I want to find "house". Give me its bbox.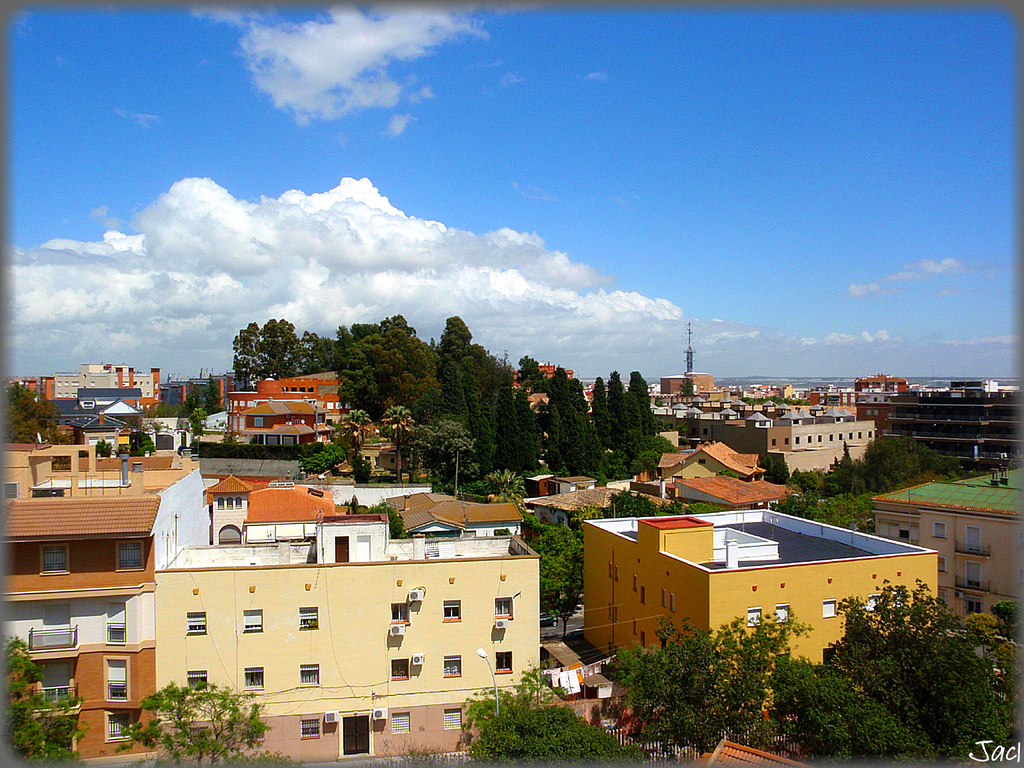
box=[653, 434, 756, 484].
